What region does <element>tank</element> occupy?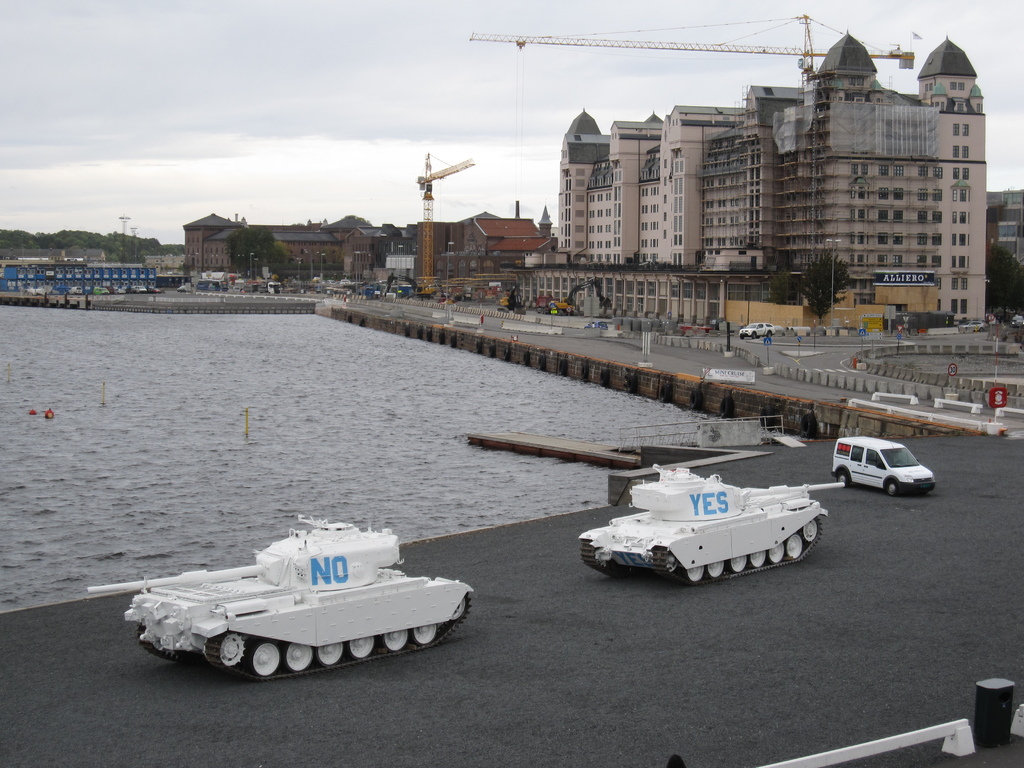
87 513 476 682.
